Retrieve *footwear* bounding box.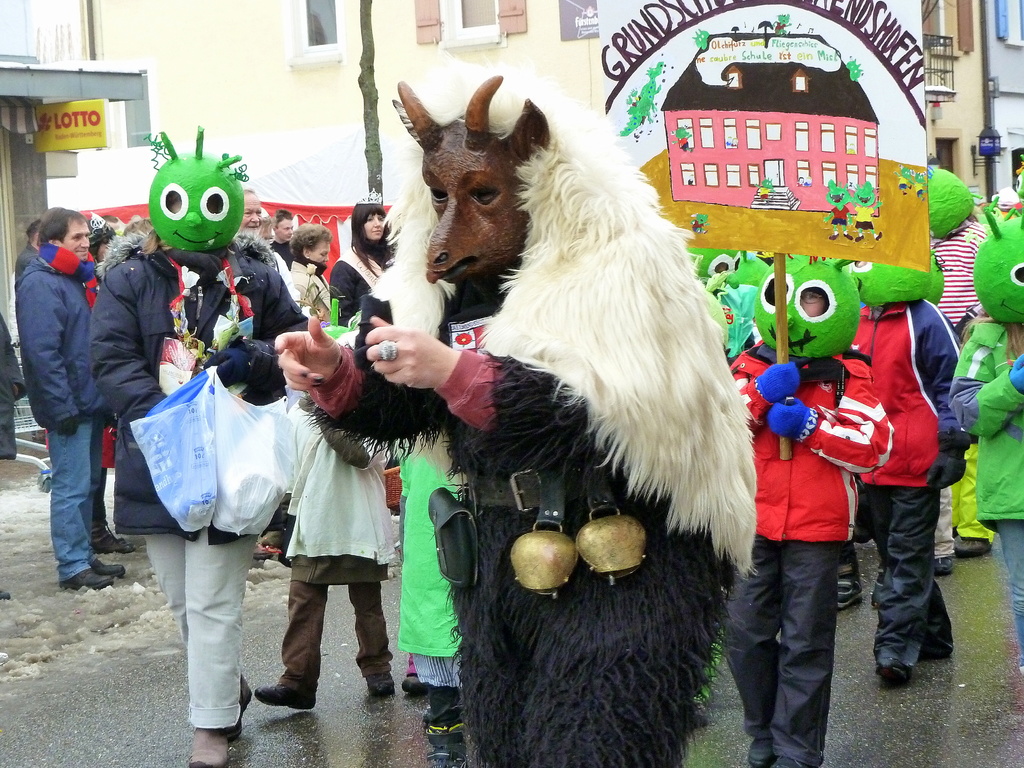
Bounding box: <bbox>832, 567, 872, 608</bbox>.
